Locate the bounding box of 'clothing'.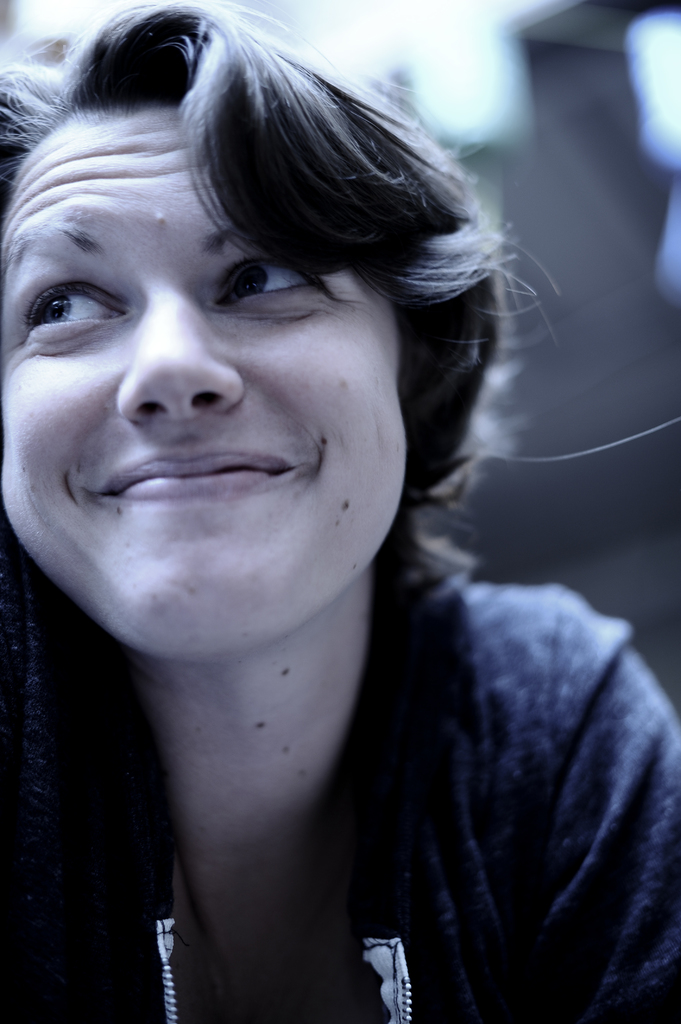
Bounding box: box=[0, 554, 680, 1023].
